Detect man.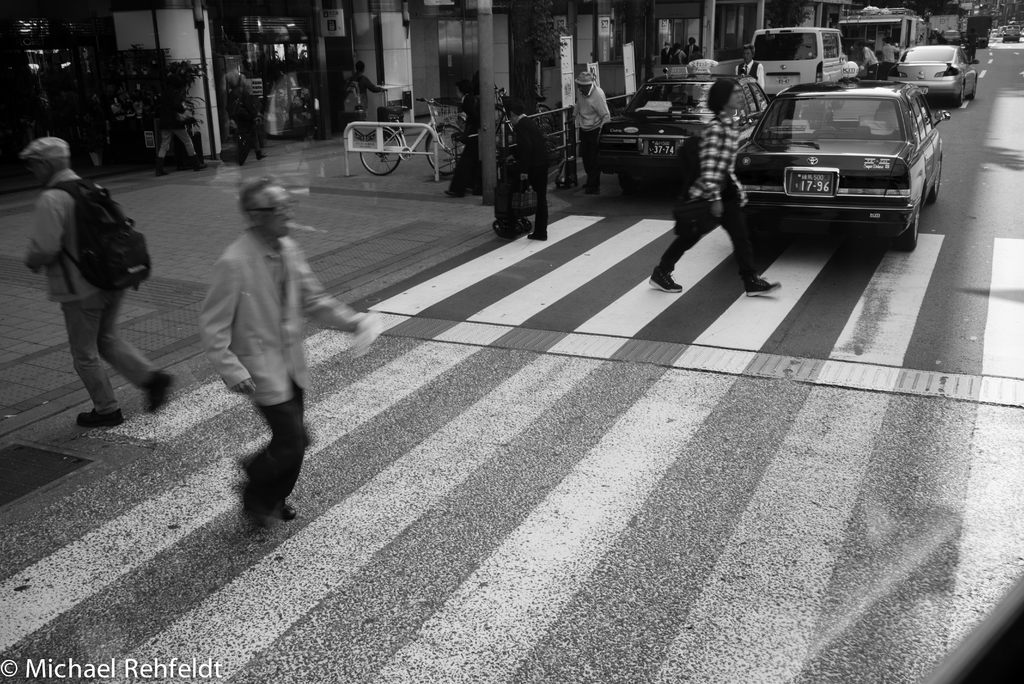
Detected at [x1=181, y1=160, x2=346, y2=567].
